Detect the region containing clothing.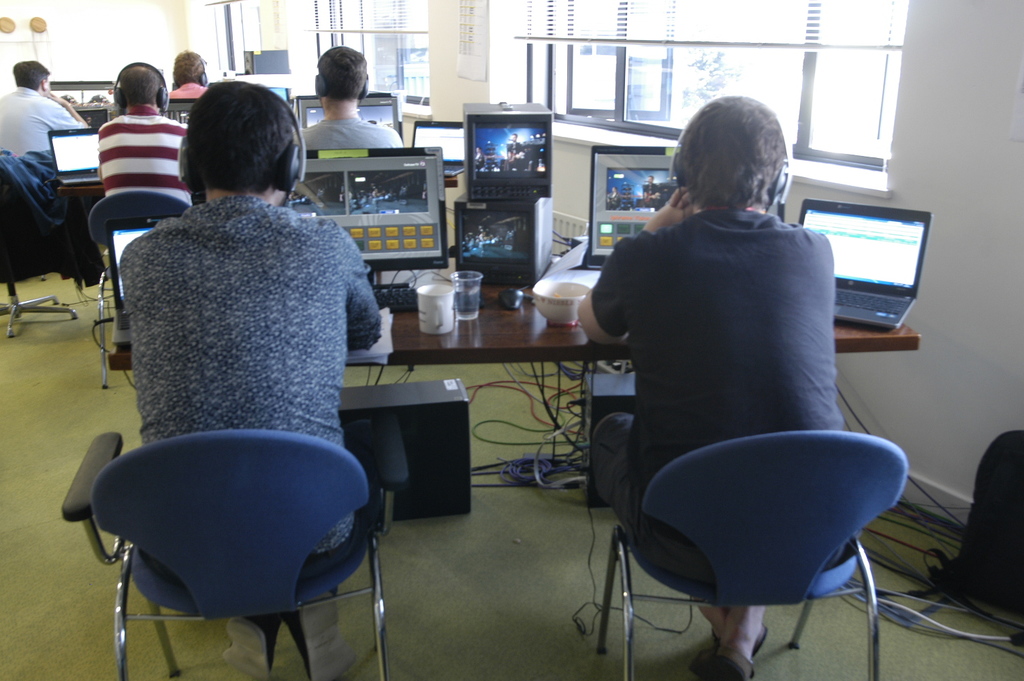
detection(300, 108, 409, 153).
